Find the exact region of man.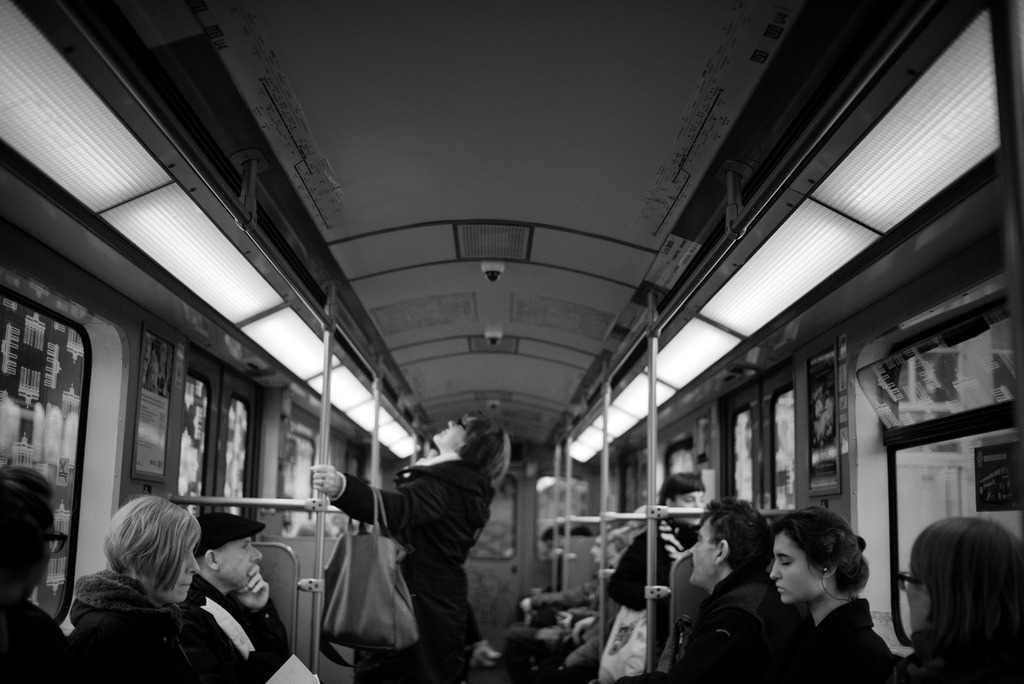
Exact region: Rect(618, 502, 788, 683).
